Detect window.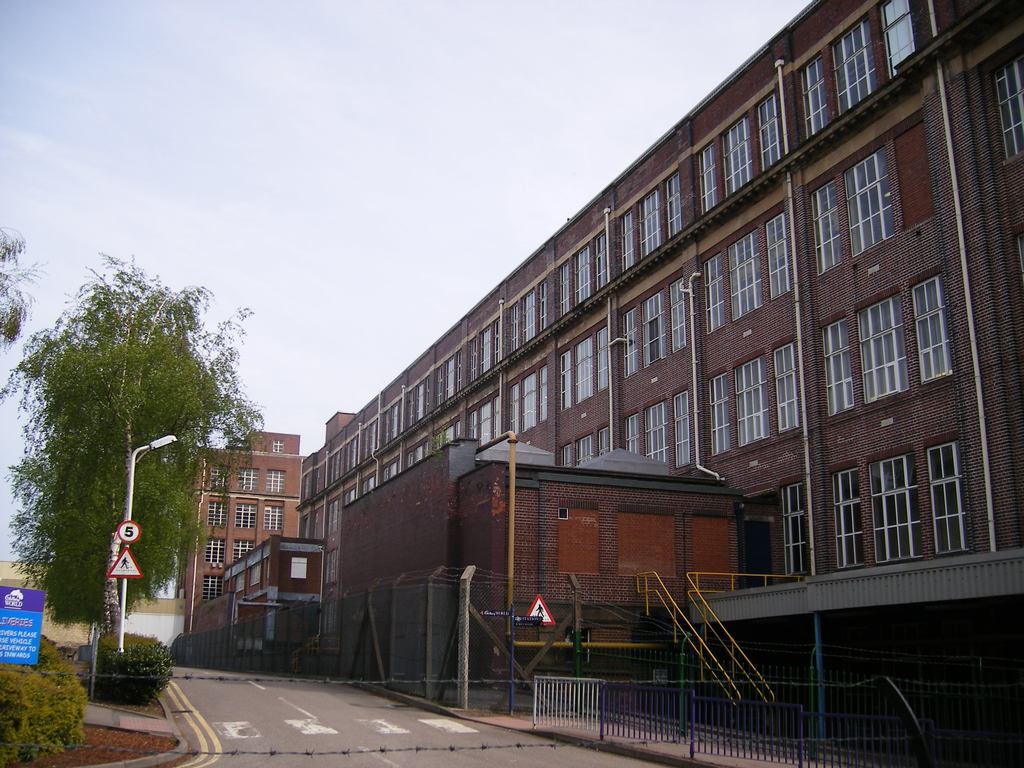
Detected at crop(907, 273, 957, 387).
